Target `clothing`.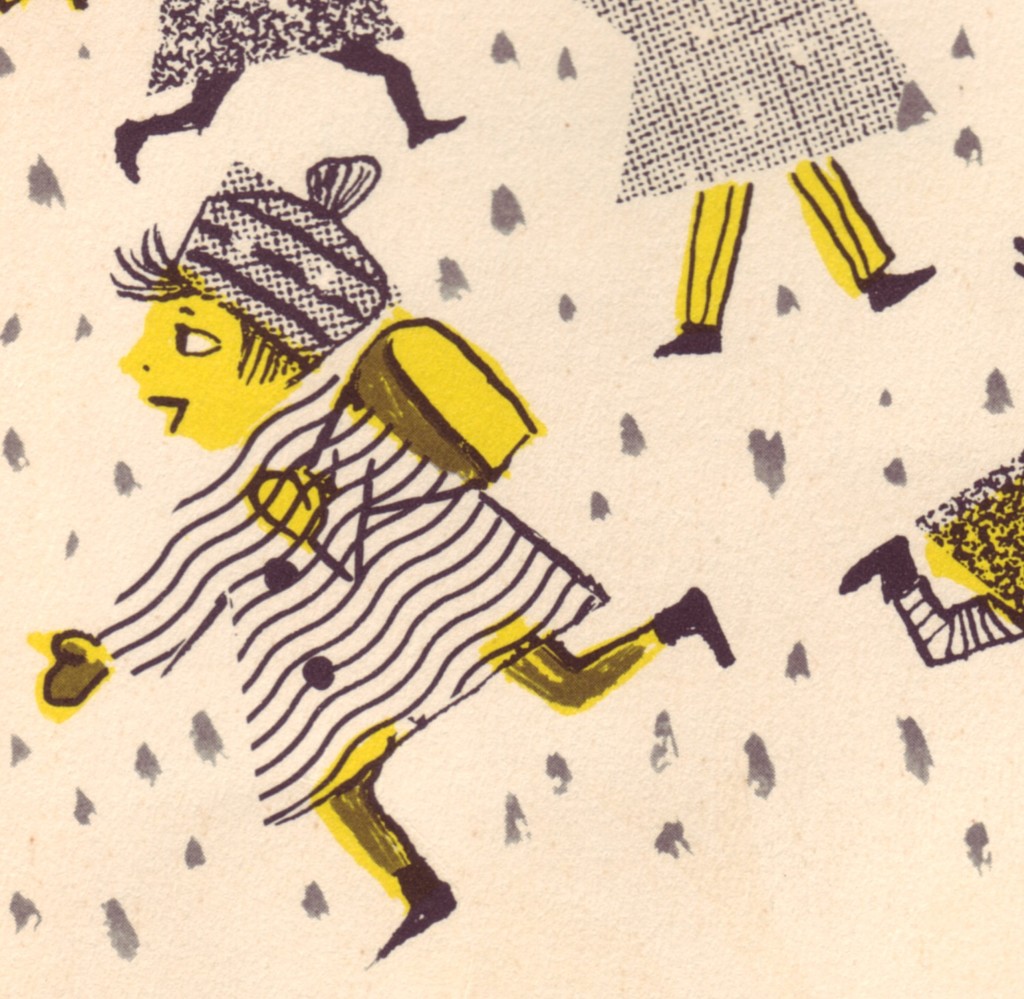
Target region: x1=583 y1=0 x2=937 y2=296.
